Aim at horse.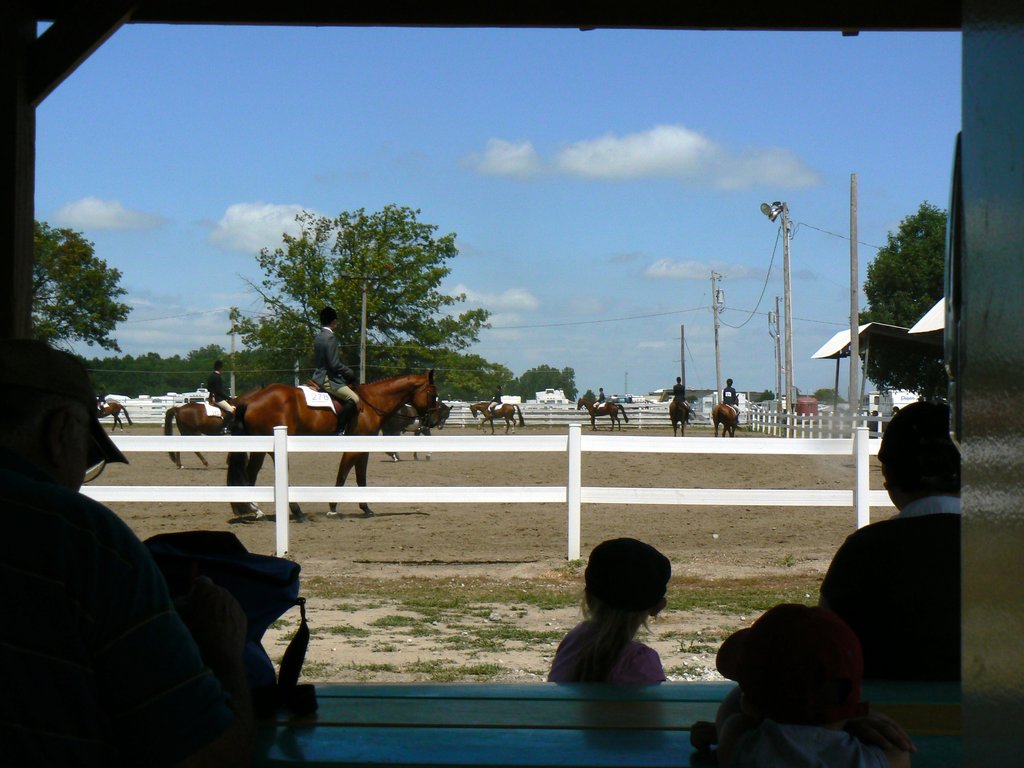
Aimed at bbox=(710, 396, 739, 439).
